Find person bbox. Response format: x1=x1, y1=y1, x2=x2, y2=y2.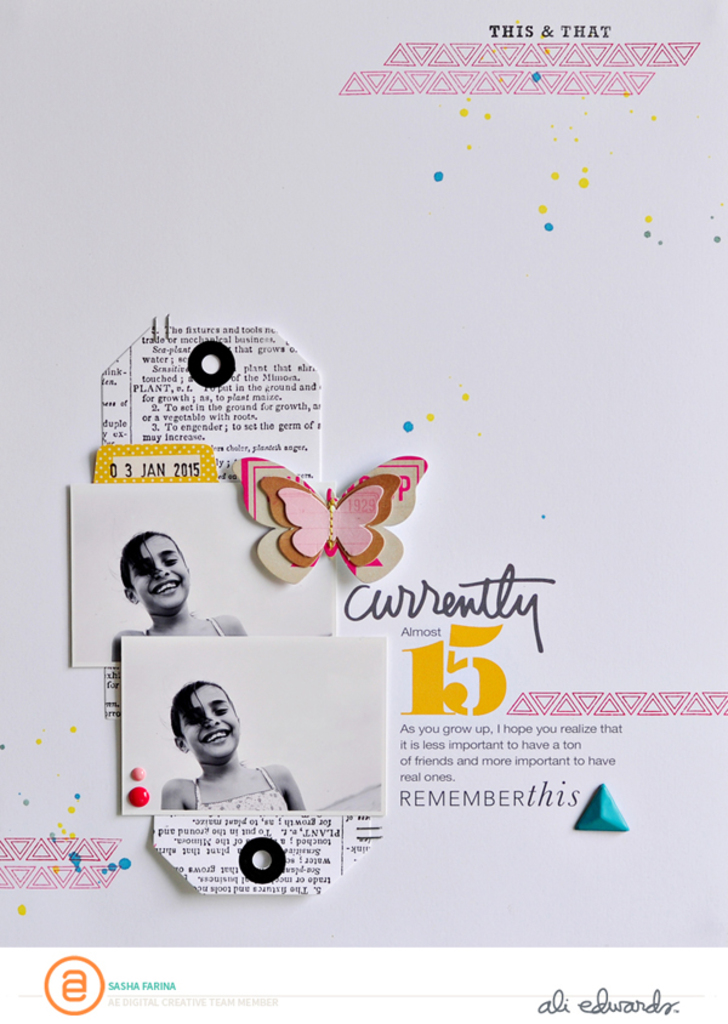
x1=112, y1=534, x2=251, y2=662.
